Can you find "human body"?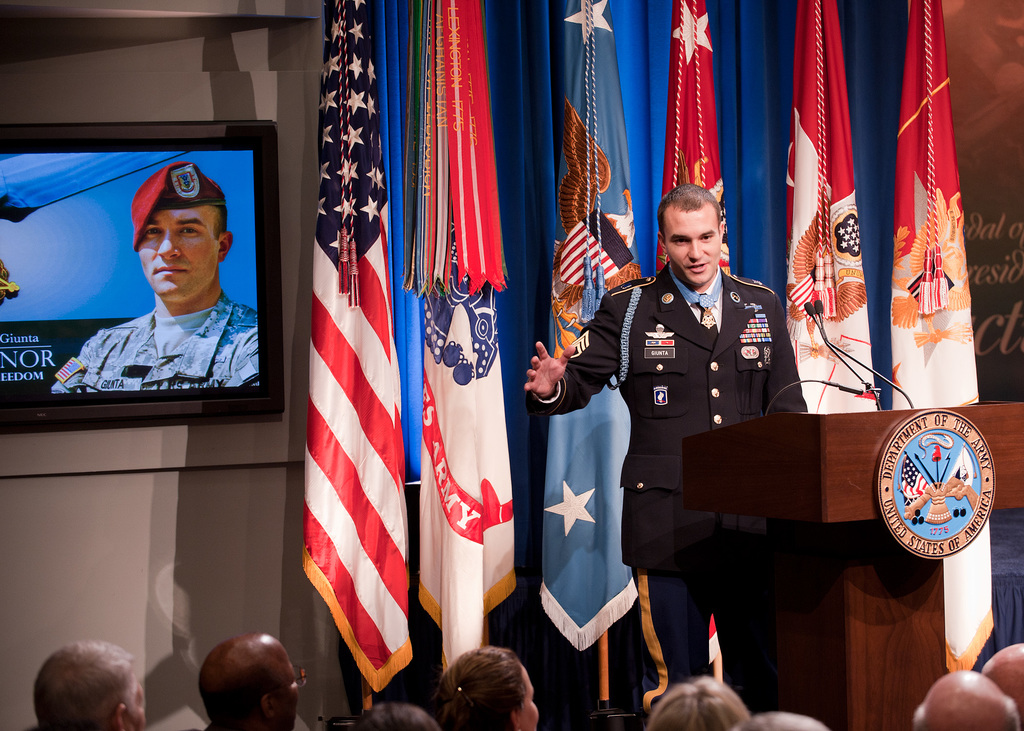
Yes, bounding box: bbox=(70, 185, 248, 431).
